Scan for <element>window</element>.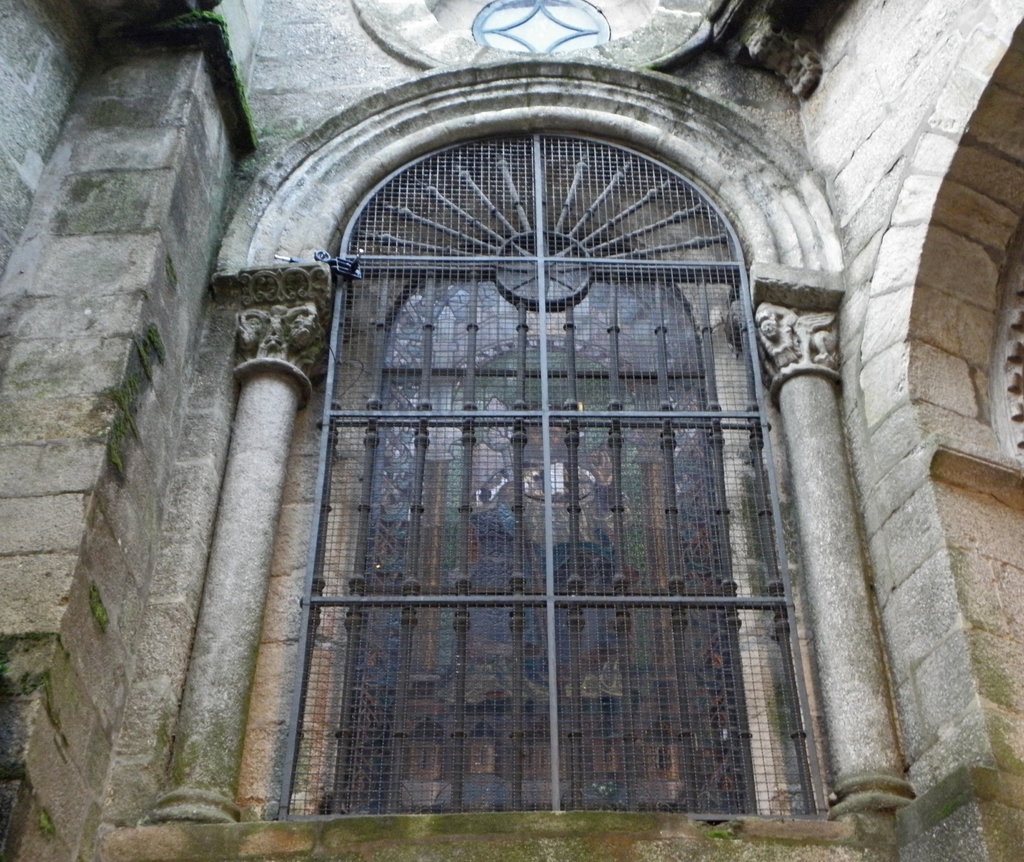
Scan result: [292, 55, 795, 806].
